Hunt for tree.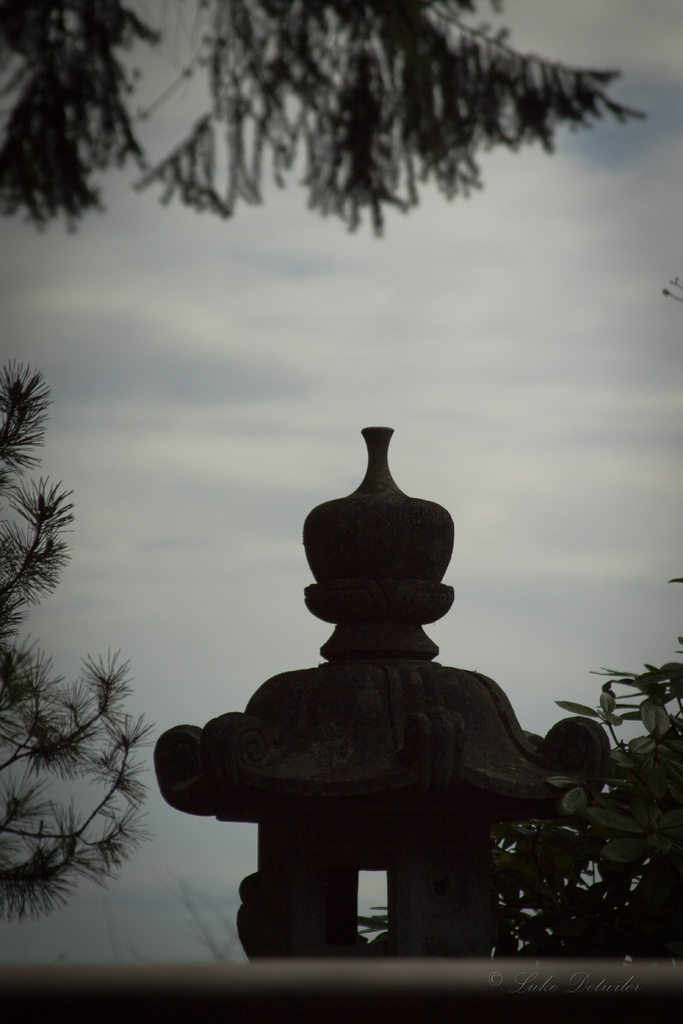
Hunted down at locate(0, 0, 659, 237).
